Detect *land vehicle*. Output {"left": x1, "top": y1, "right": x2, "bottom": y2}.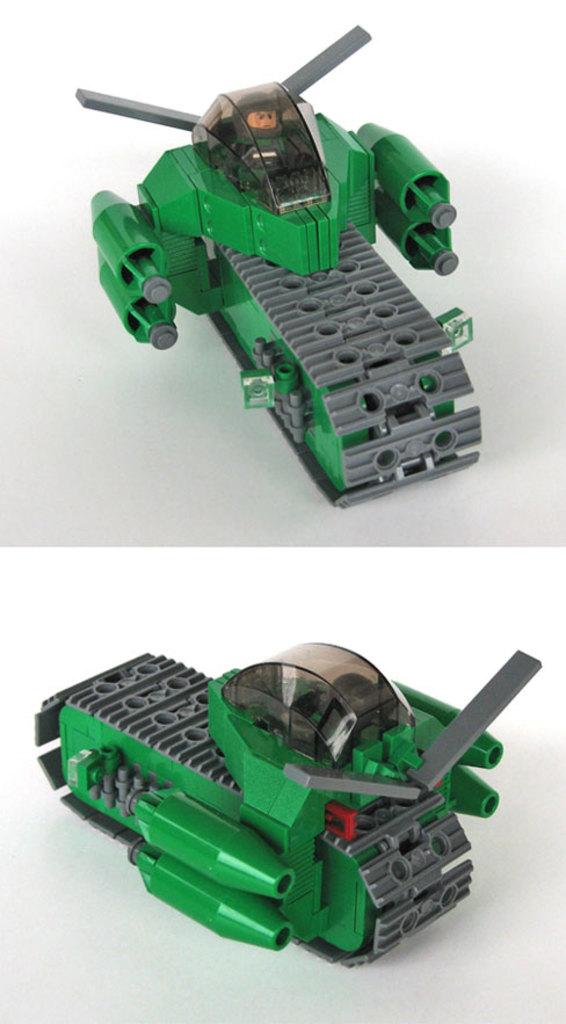
{"left": 75, "top": 27, "right": 496, "bottom": 501}.
